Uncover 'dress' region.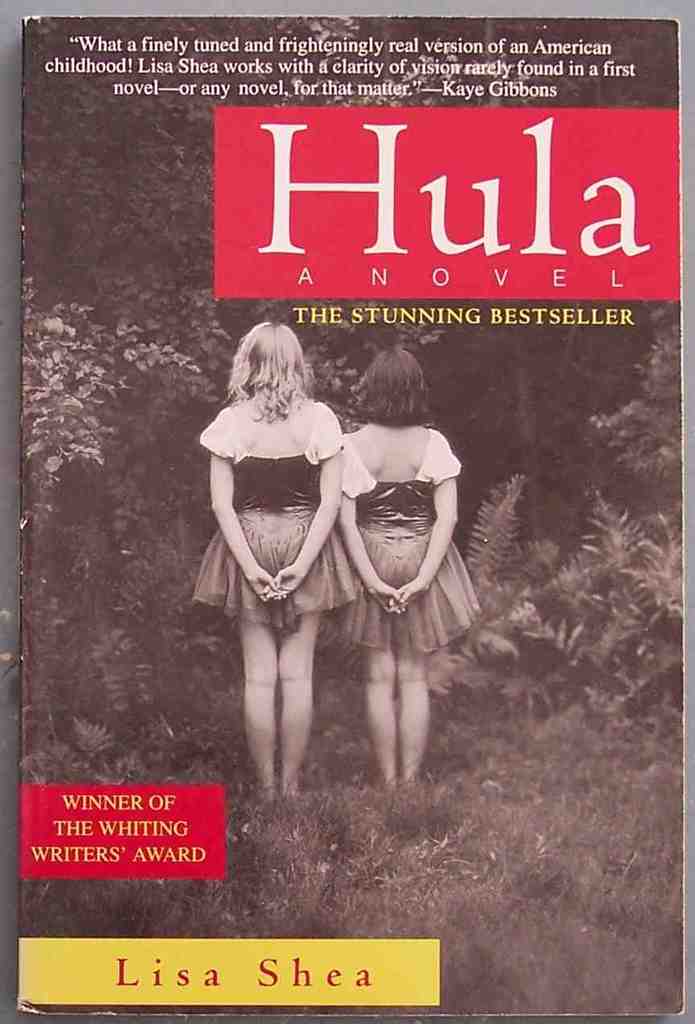
Uncovered: x1=328 y1=427 x2=478 y2=658.
